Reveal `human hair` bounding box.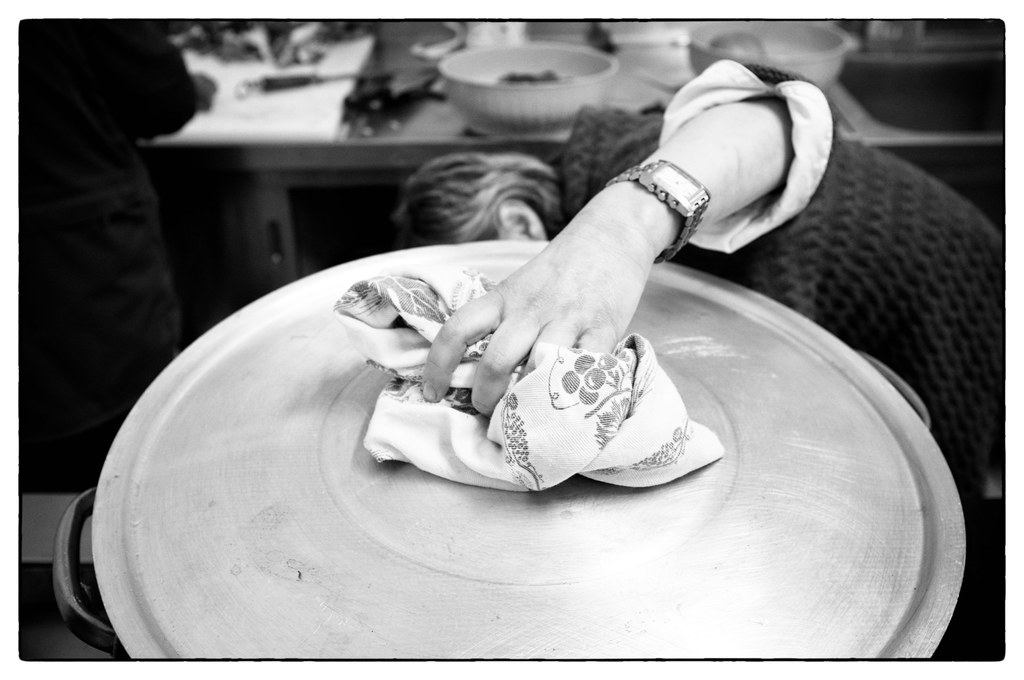
Revealed: [383, 138, 570, 259].
